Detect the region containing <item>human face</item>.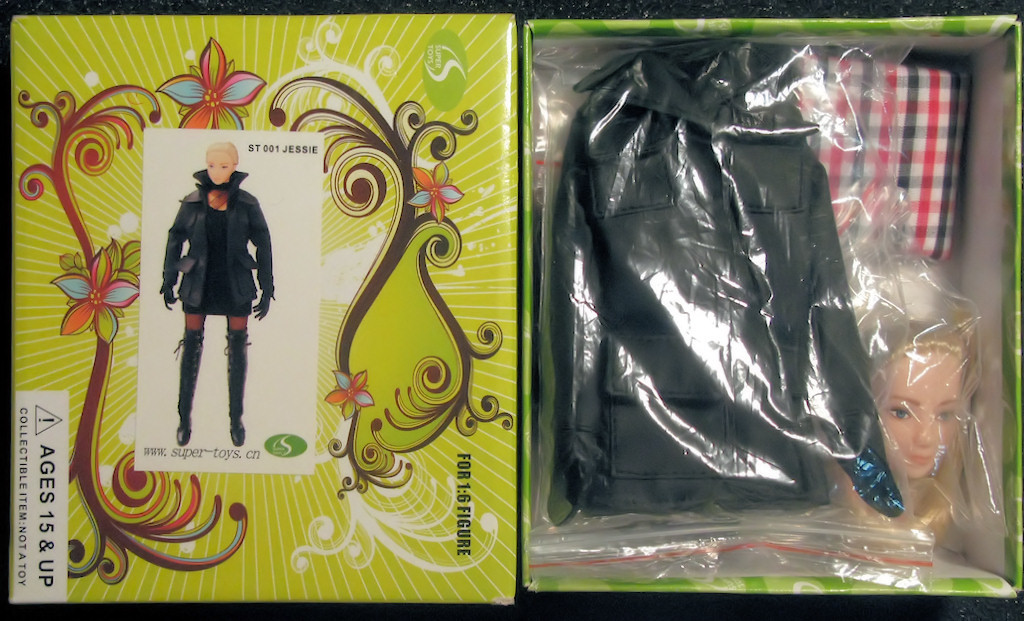
bbox=[206, 150, 233, 184].
